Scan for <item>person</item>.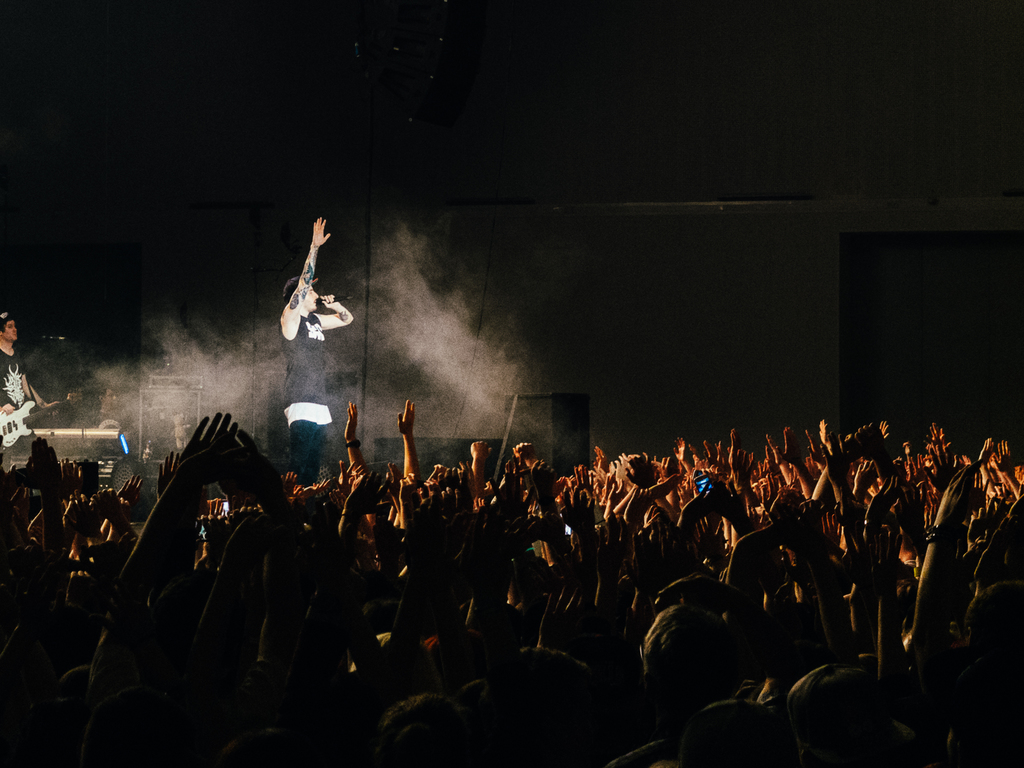
Scan result: locate(77, 388, 125, 424).
